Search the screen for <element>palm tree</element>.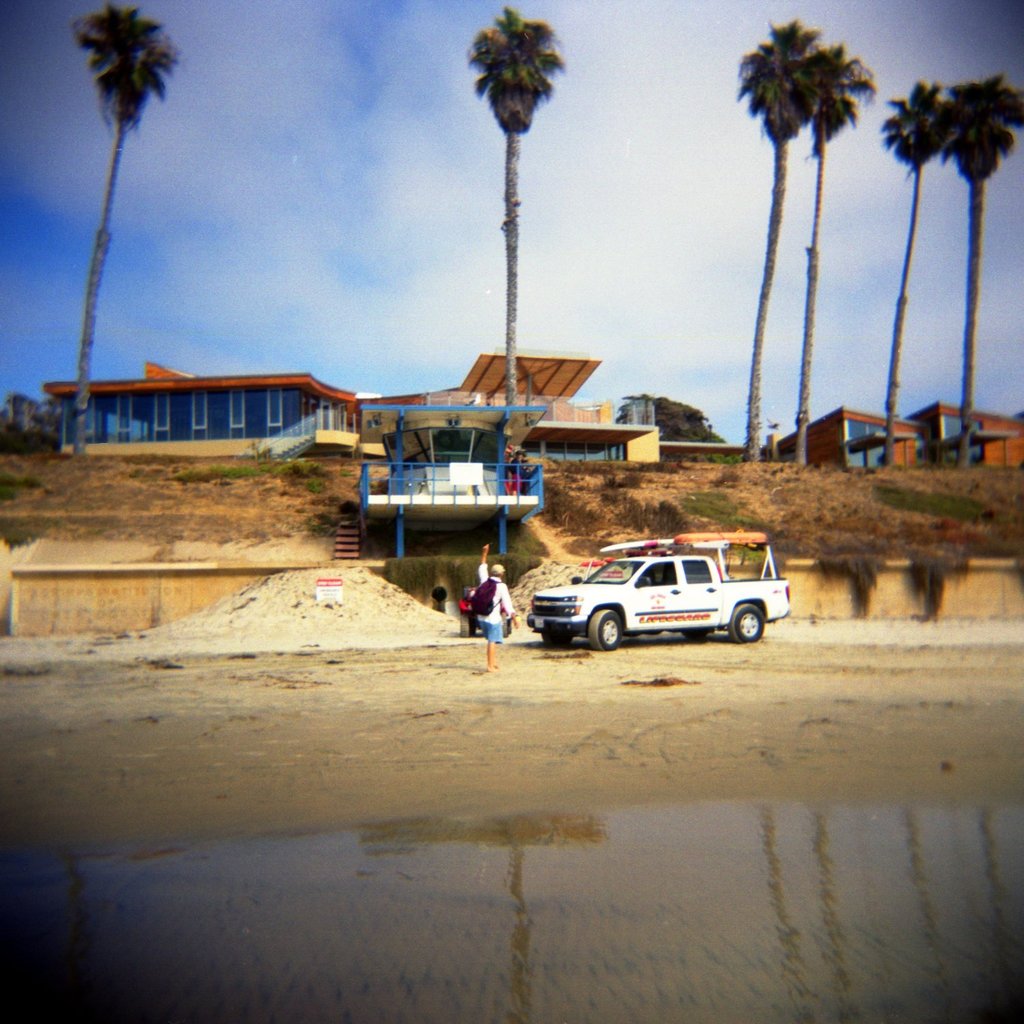
Found at <box>874,72,945,479</box>.
